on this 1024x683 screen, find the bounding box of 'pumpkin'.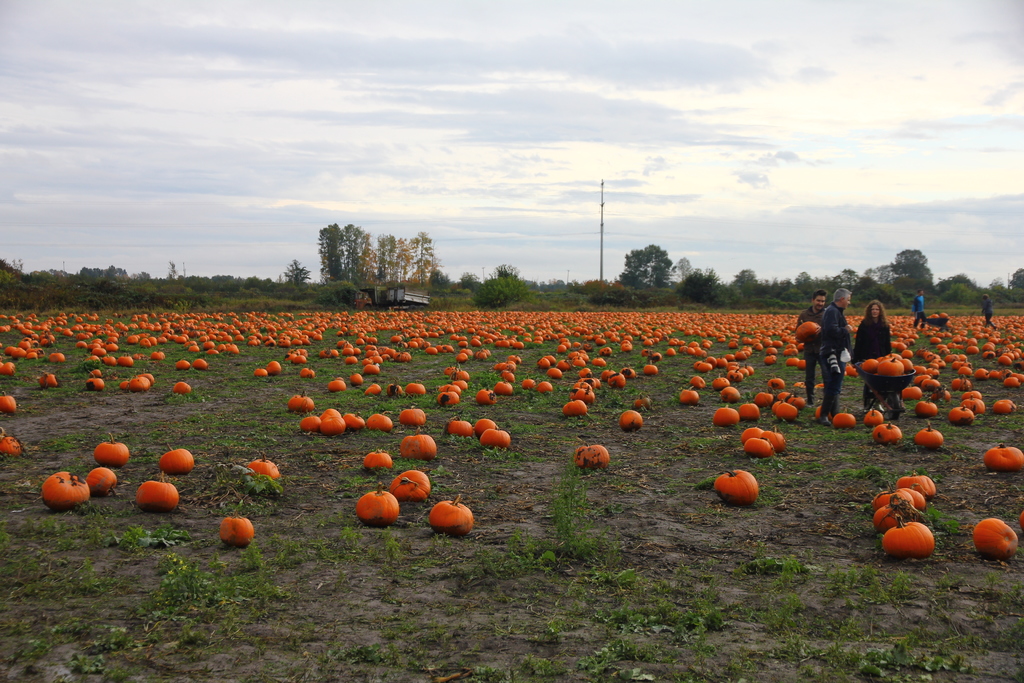
Bounding box: bbox=(390, 379, 404, 396).
